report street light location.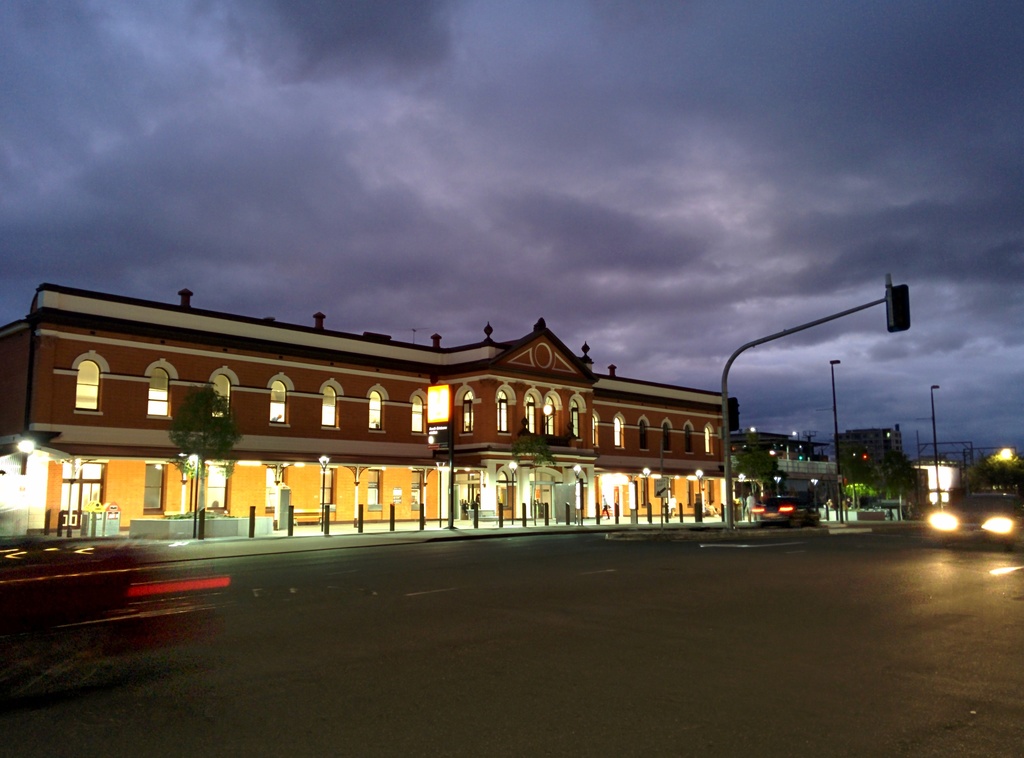
Report: [811, 476, 816, 506].
